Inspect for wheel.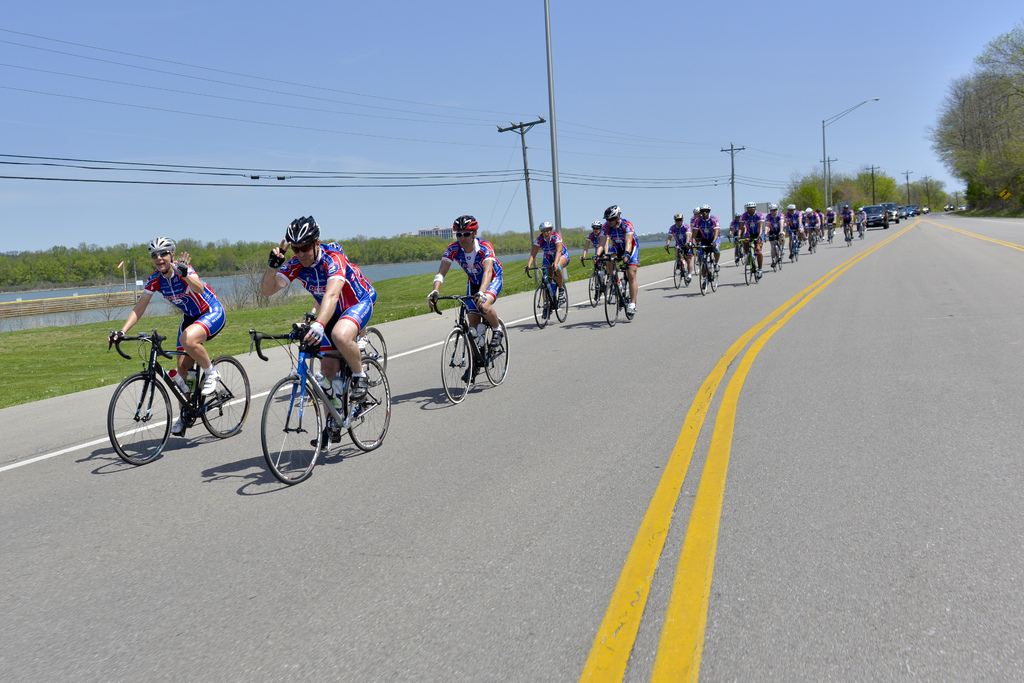
Inspection: [left=257, top=371, right=323, bottom=484].
